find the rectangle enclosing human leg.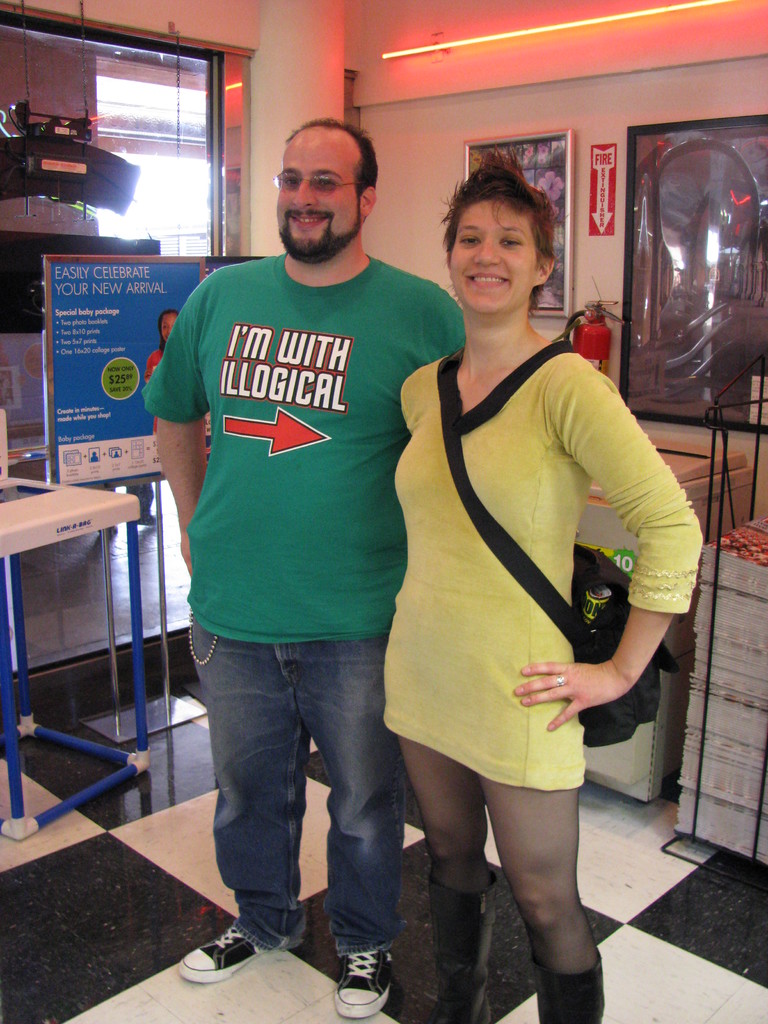
166, 574, 301, 982.
